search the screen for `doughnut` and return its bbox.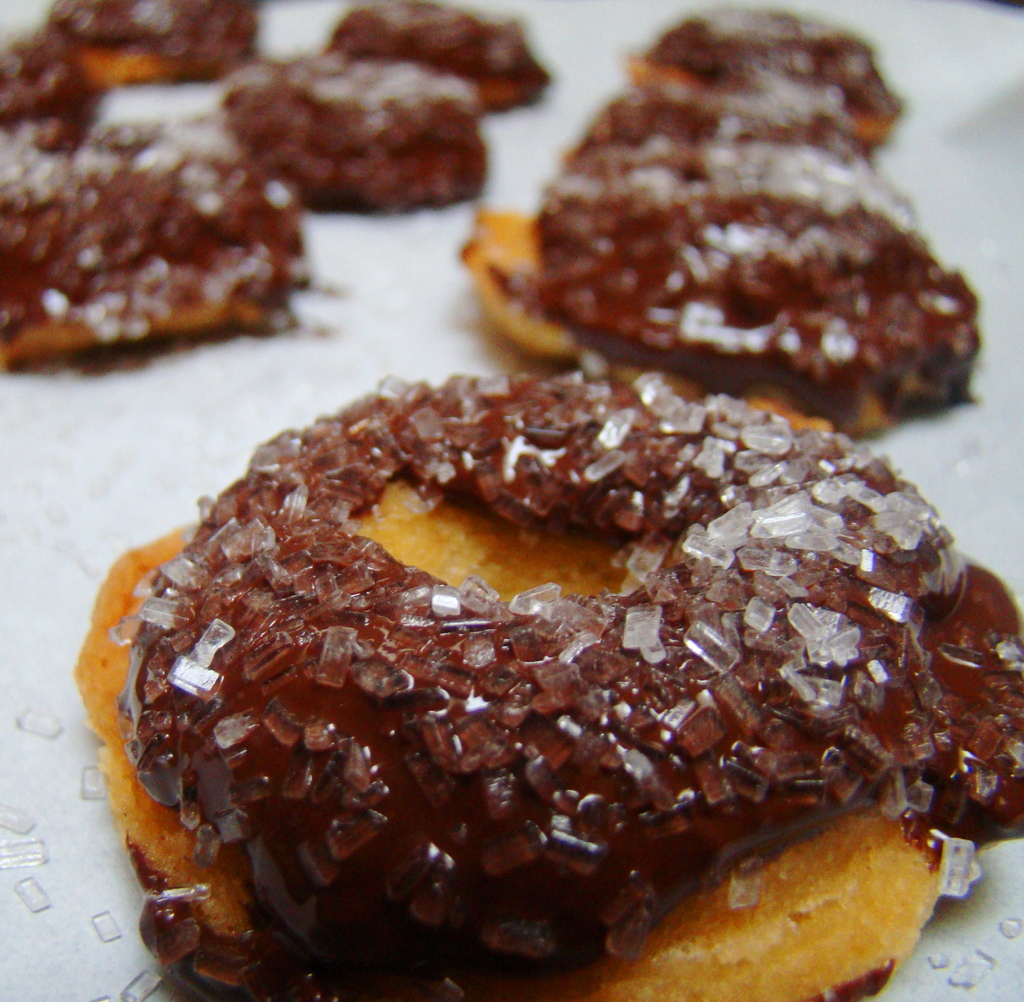
Found: <bbox>470, 148, 951, 456</bbox>.
